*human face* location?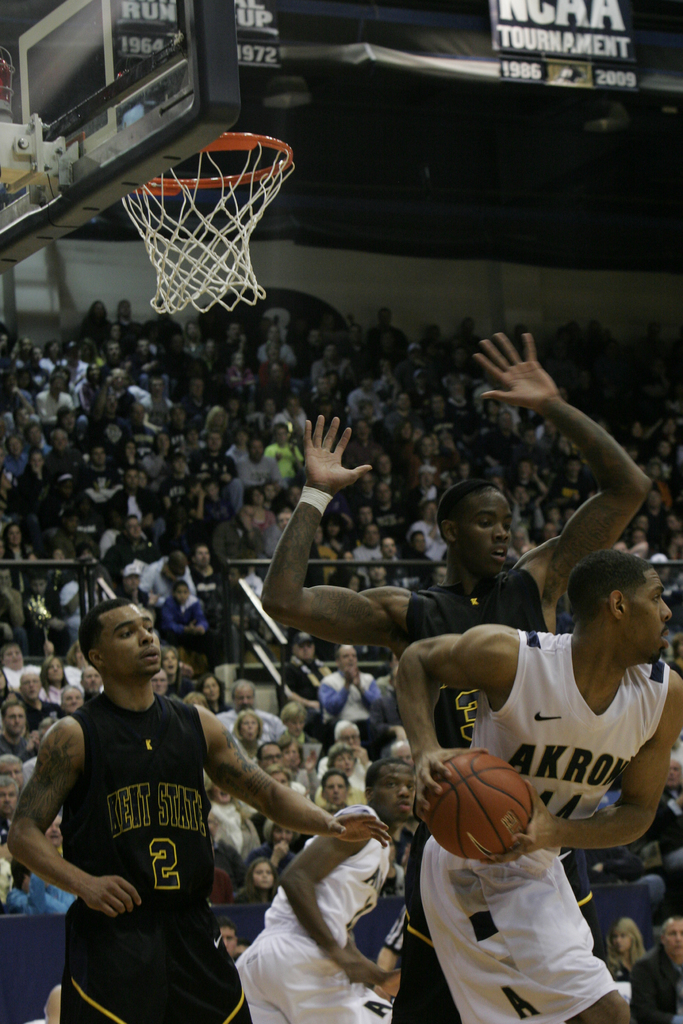
[607, 929, 633, 957]
